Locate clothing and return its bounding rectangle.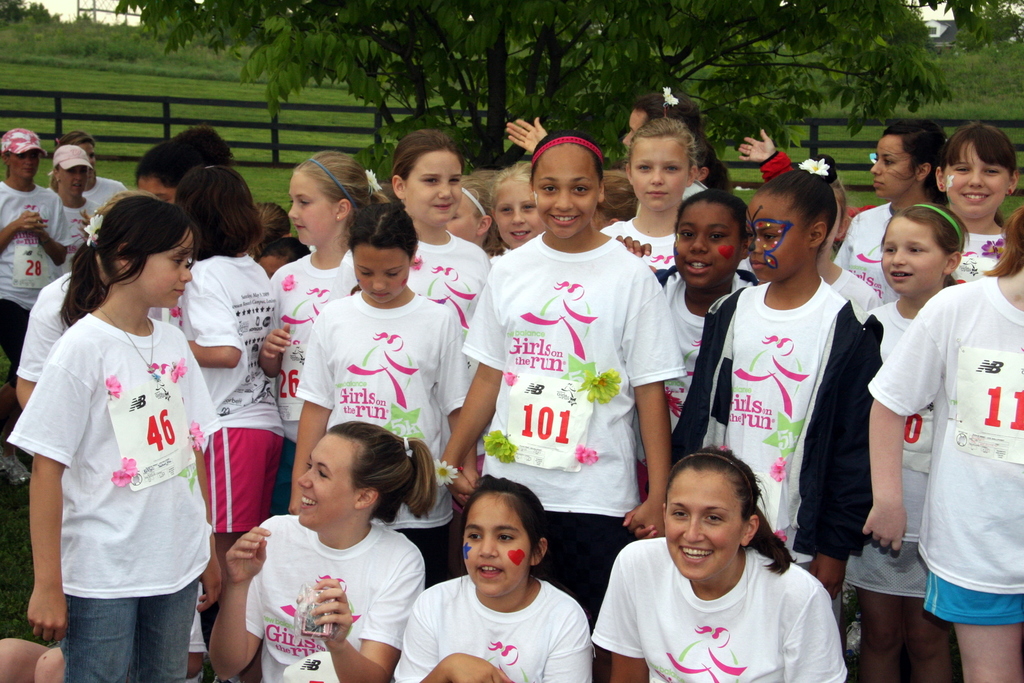
[8,266,85,387].
